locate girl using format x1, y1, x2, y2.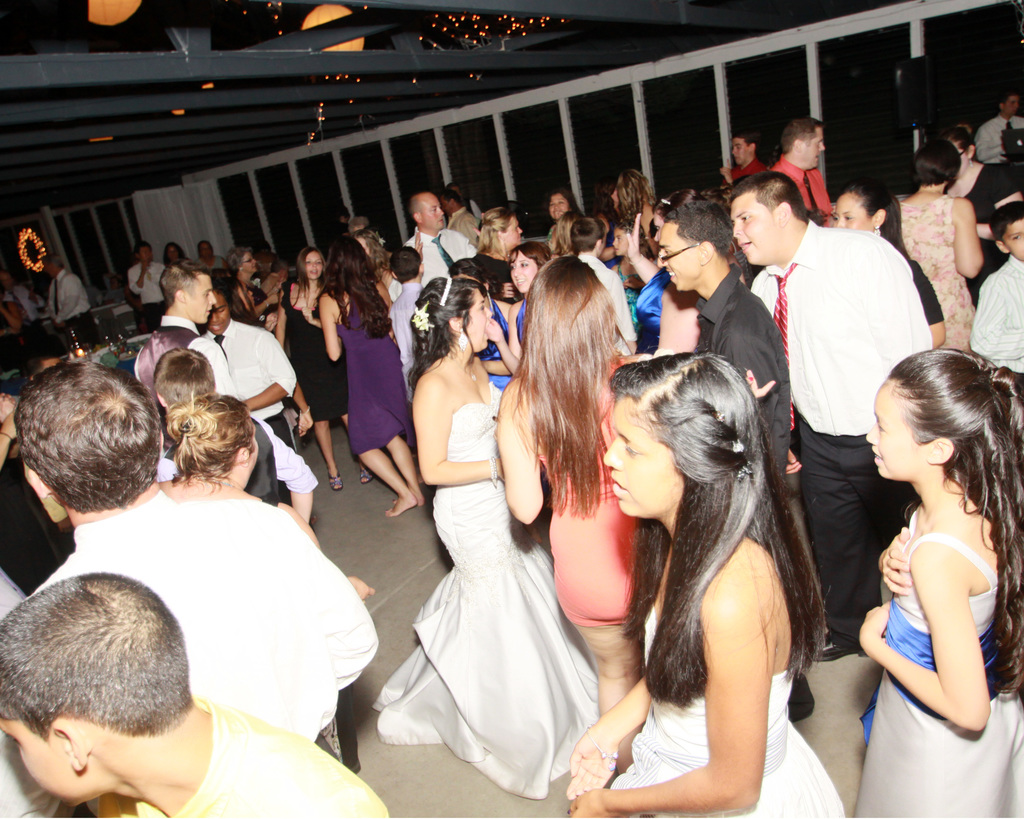
552, 187, 577, 243.
